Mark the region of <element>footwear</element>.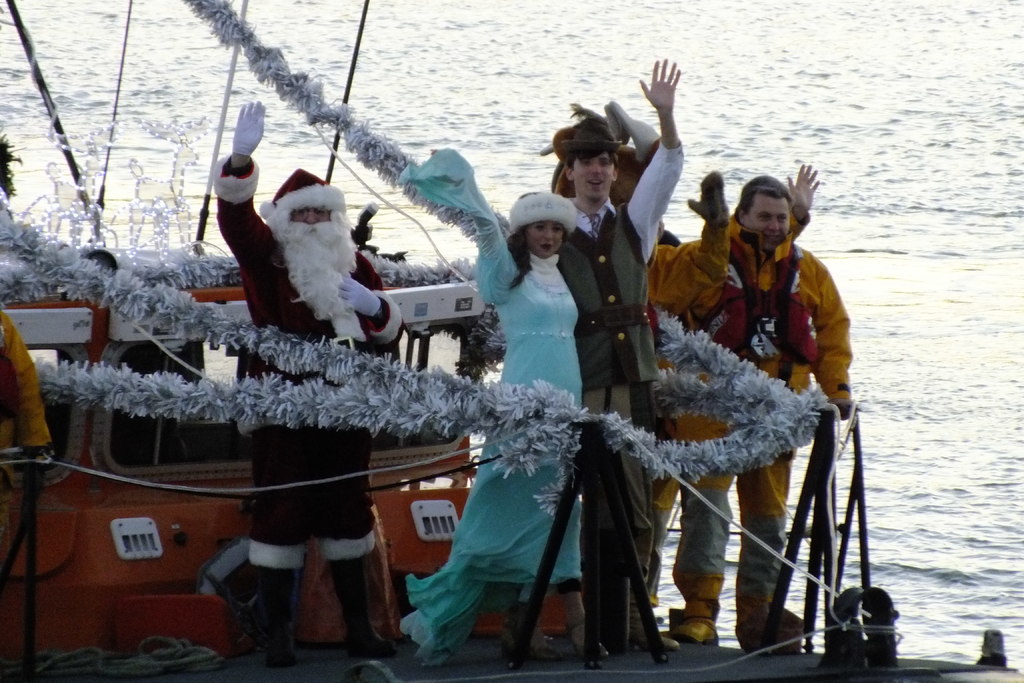
Region: 664/603/724/642.
